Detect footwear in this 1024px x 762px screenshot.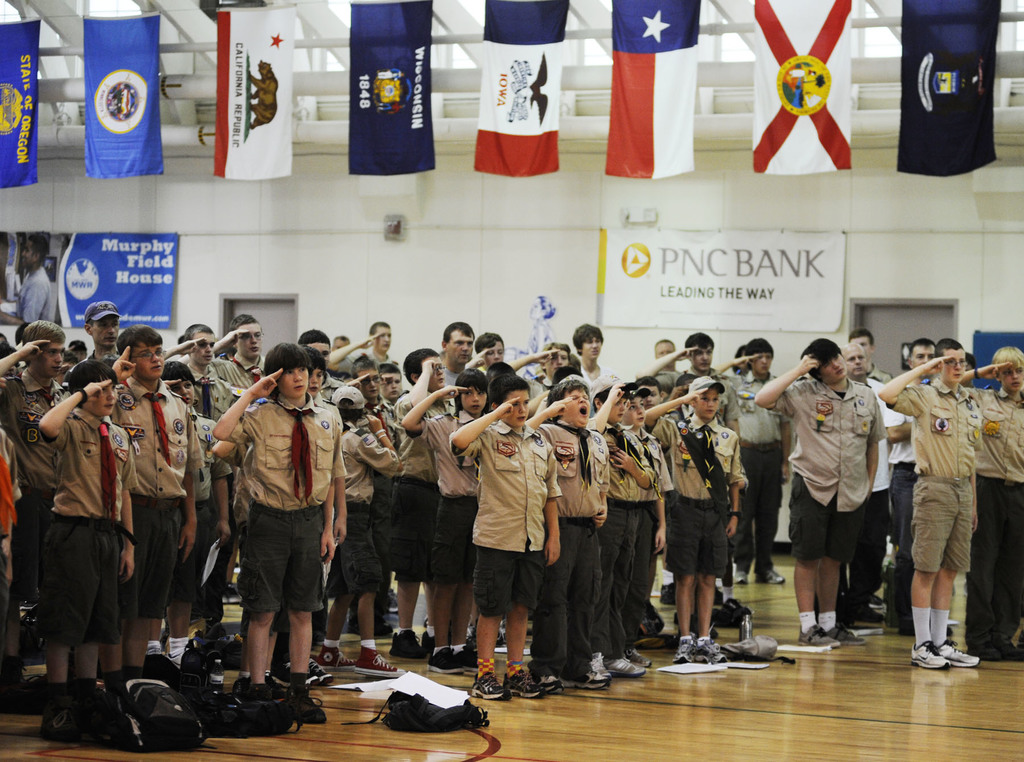
Detection: x1=456, y1=647, x2=479, y2=671.
